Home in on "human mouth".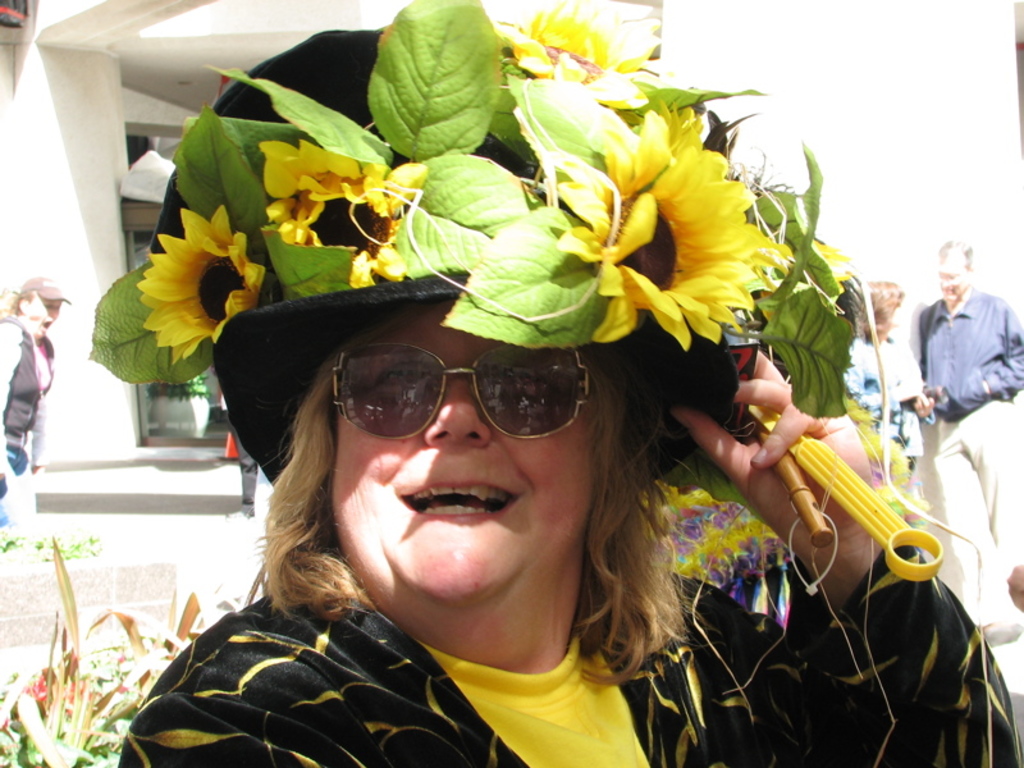
Homed in at 399,481,516,525.
